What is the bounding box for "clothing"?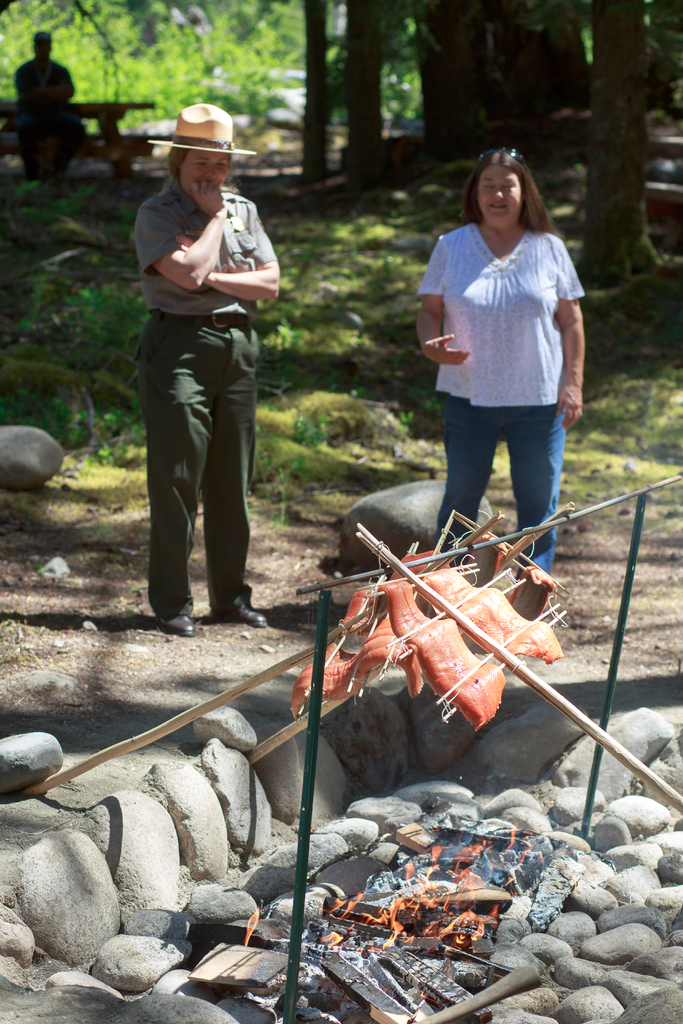
box(13, 52, 81, 169).
